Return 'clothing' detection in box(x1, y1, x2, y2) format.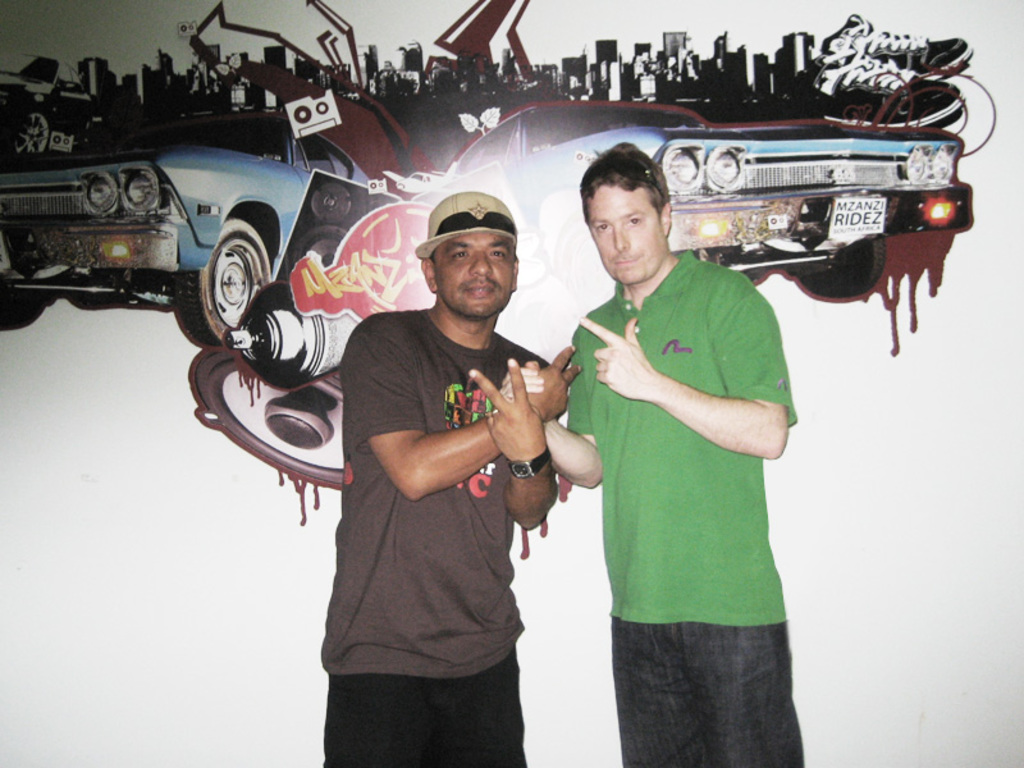
box(564, 247, 804, 767).
